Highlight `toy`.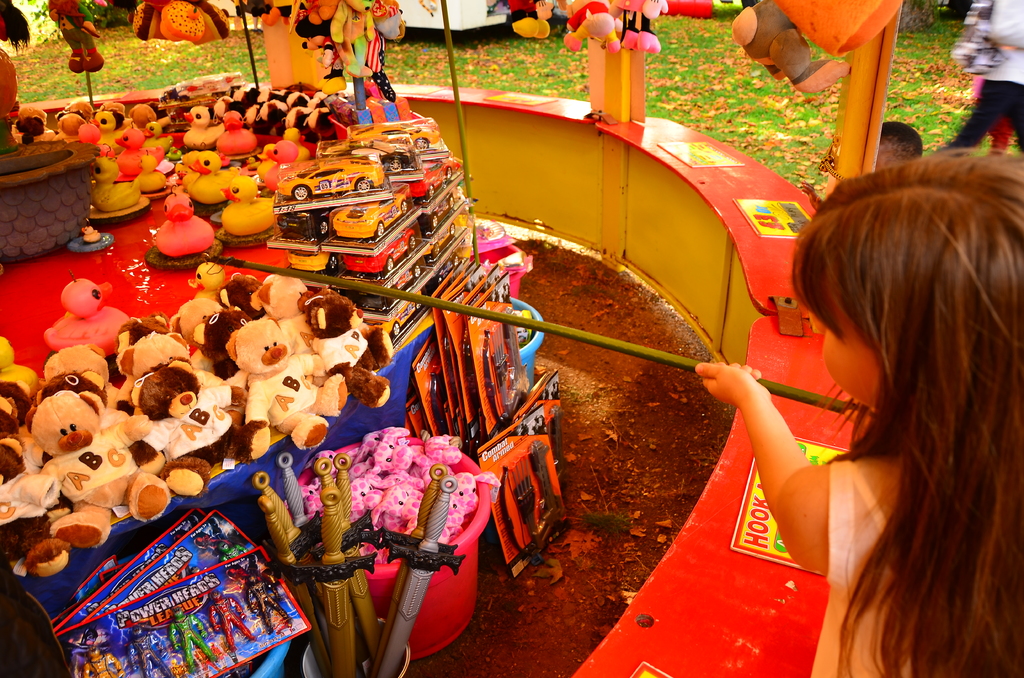
Highlighted region: select_region(232, 305, 357, 453).
